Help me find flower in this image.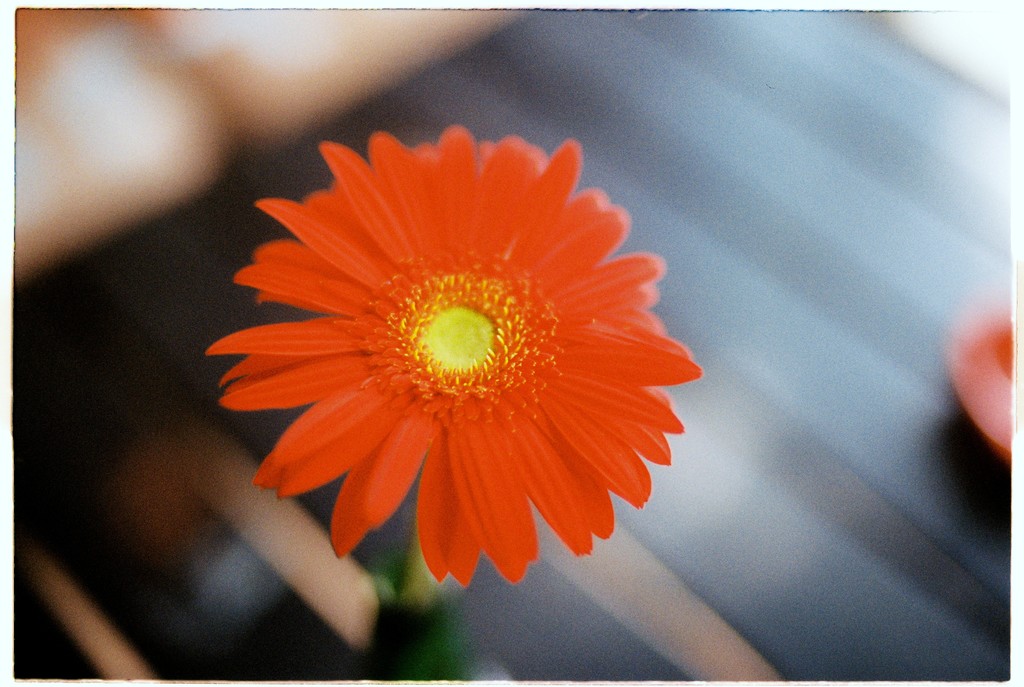
Found it: select_region(202, 134, 713, 586).
